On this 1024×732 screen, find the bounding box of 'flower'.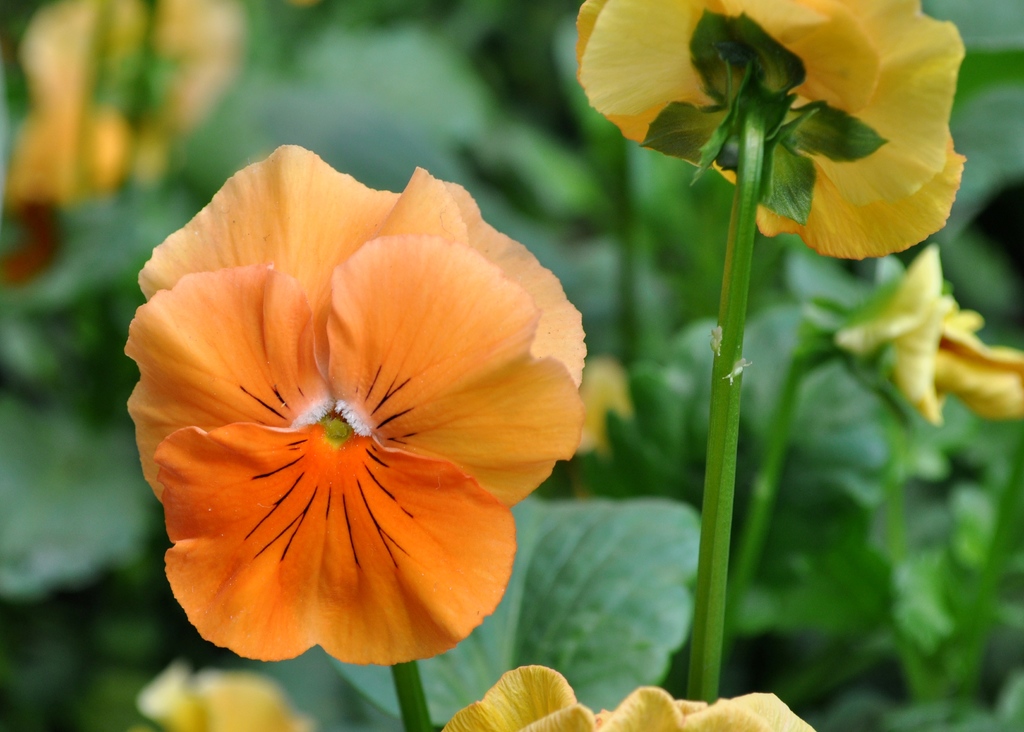
Bounding box: detection(8, 0, 255, 202).
